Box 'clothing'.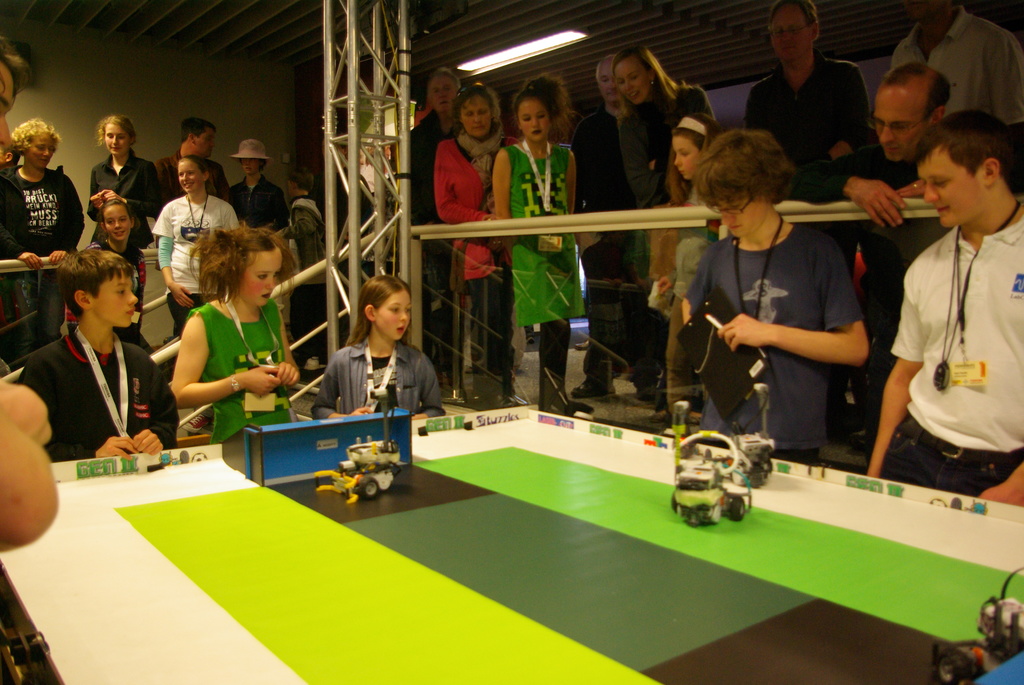
<region>623, 77, 723, 393</region>.
